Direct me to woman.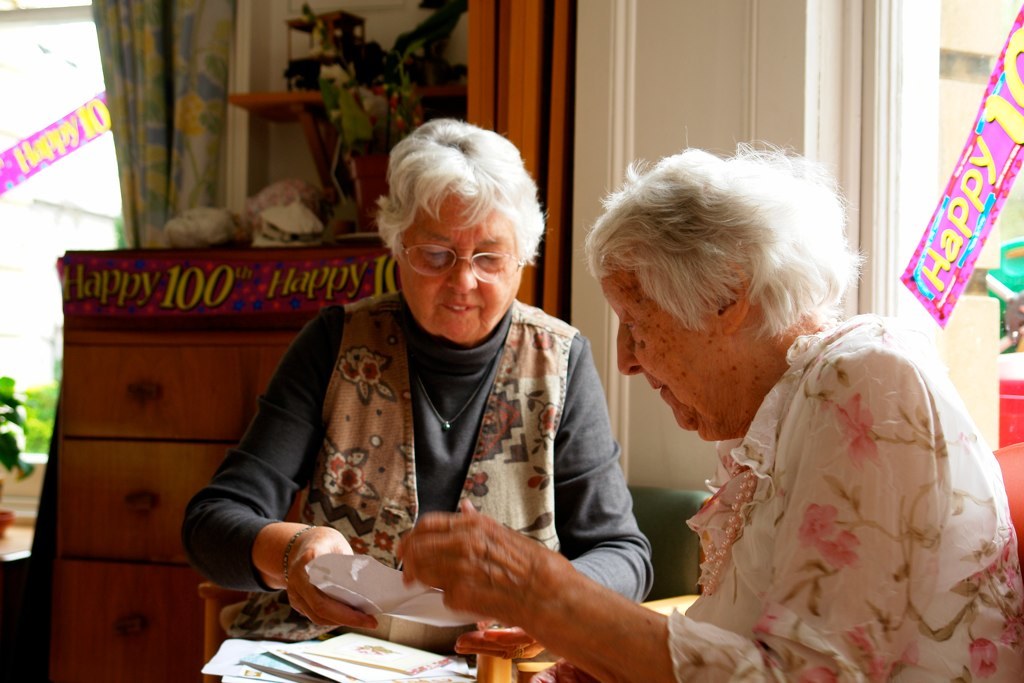
Direction: 393,139,1023,682.
